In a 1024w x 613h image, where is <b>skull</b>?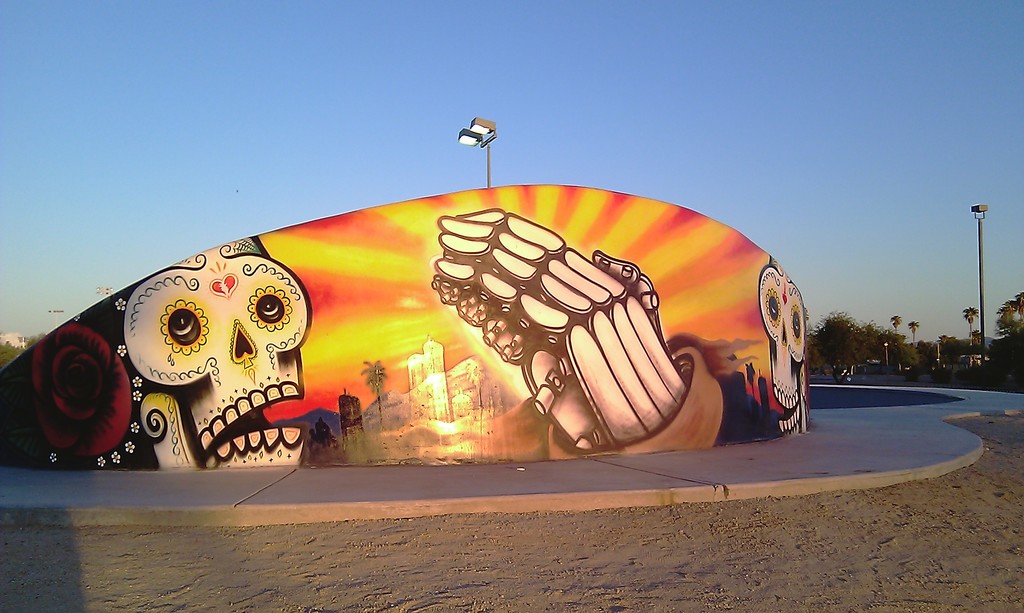
{"left": 64, "top": 232, "right": 320, "bottom": 473}.
